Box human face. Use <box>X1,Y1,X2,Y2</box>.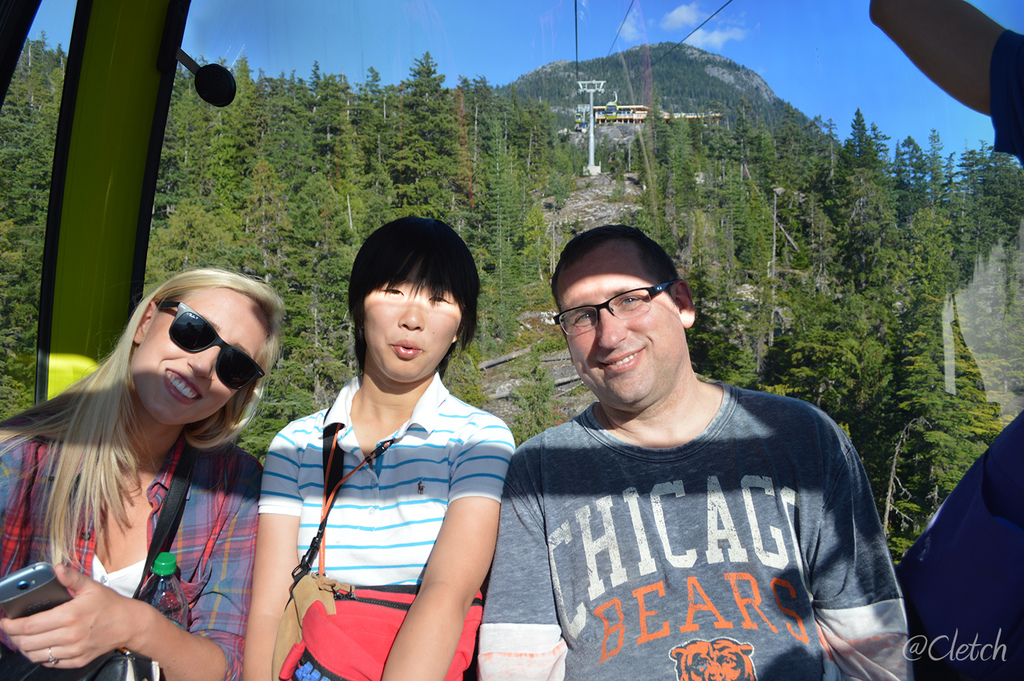
<box>549,245,680,411</box>.
